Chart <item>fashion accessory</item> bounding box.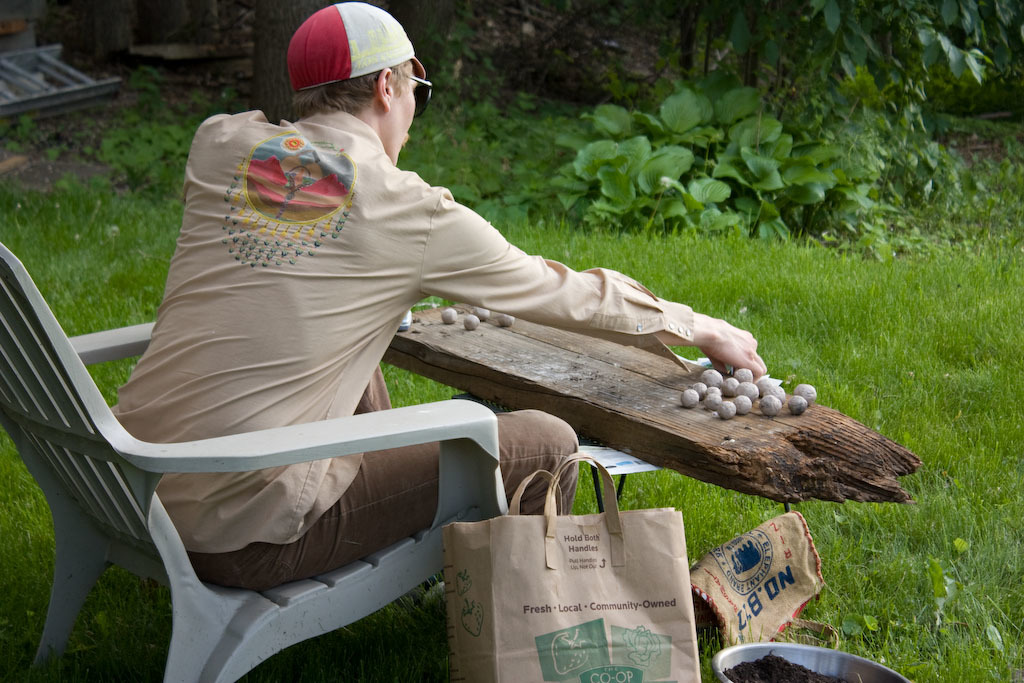
Charted: {"x1": 399, "y1": 73, "x2": 431, "y2": 113}.
